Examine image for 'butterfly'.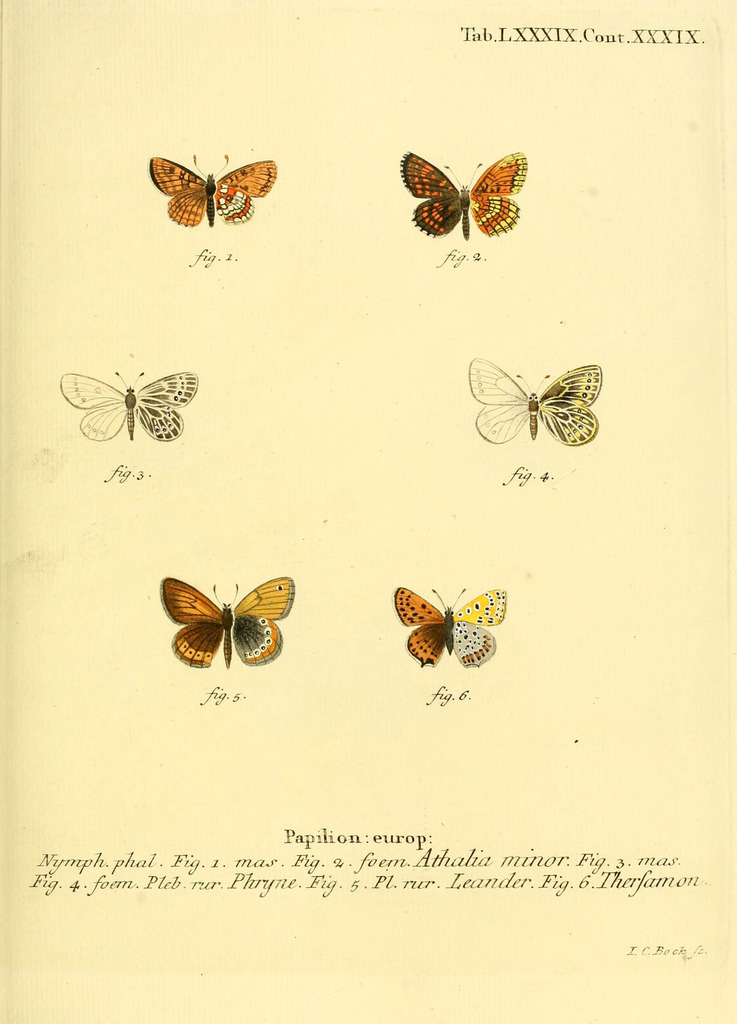
Examination result: bbox=(384, 134, 536, 254).
